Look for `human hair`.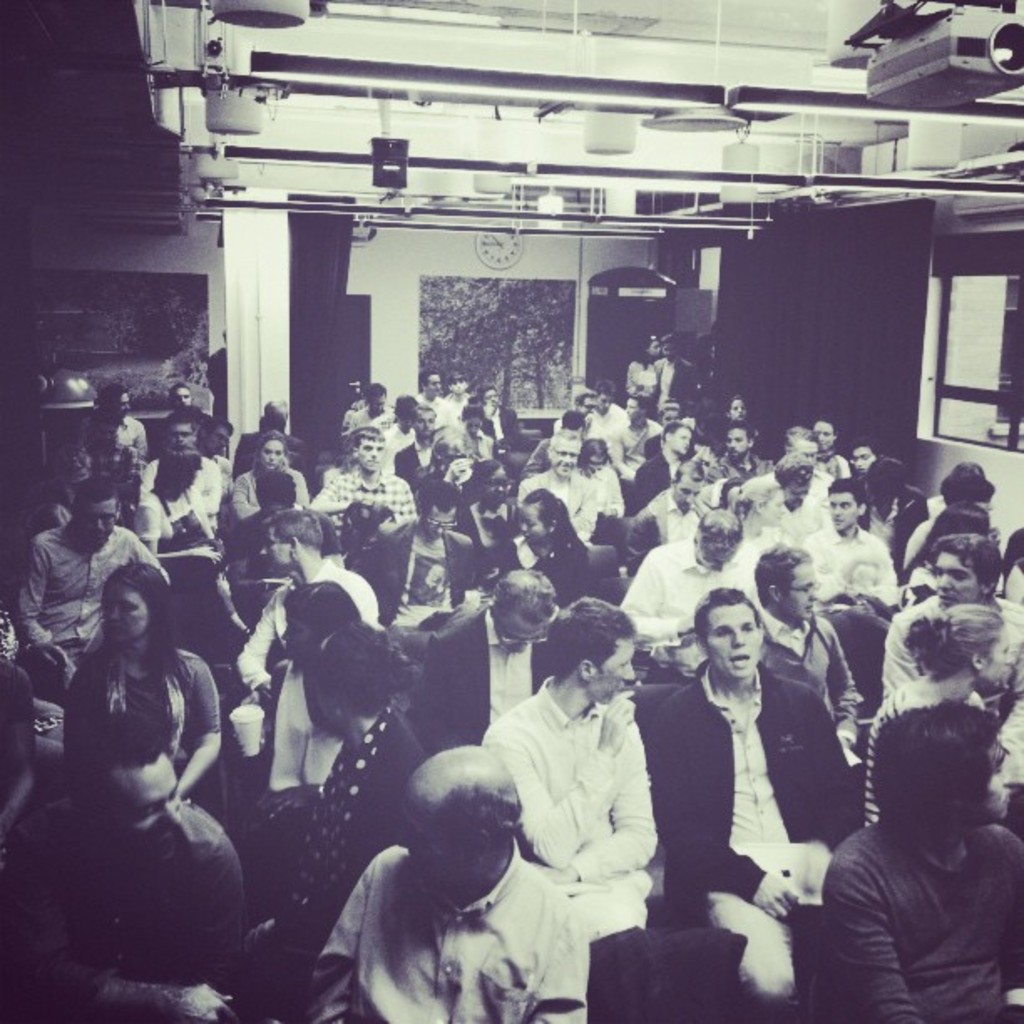
Found: <bbox>694, 587, 766, 643</bbox>.
